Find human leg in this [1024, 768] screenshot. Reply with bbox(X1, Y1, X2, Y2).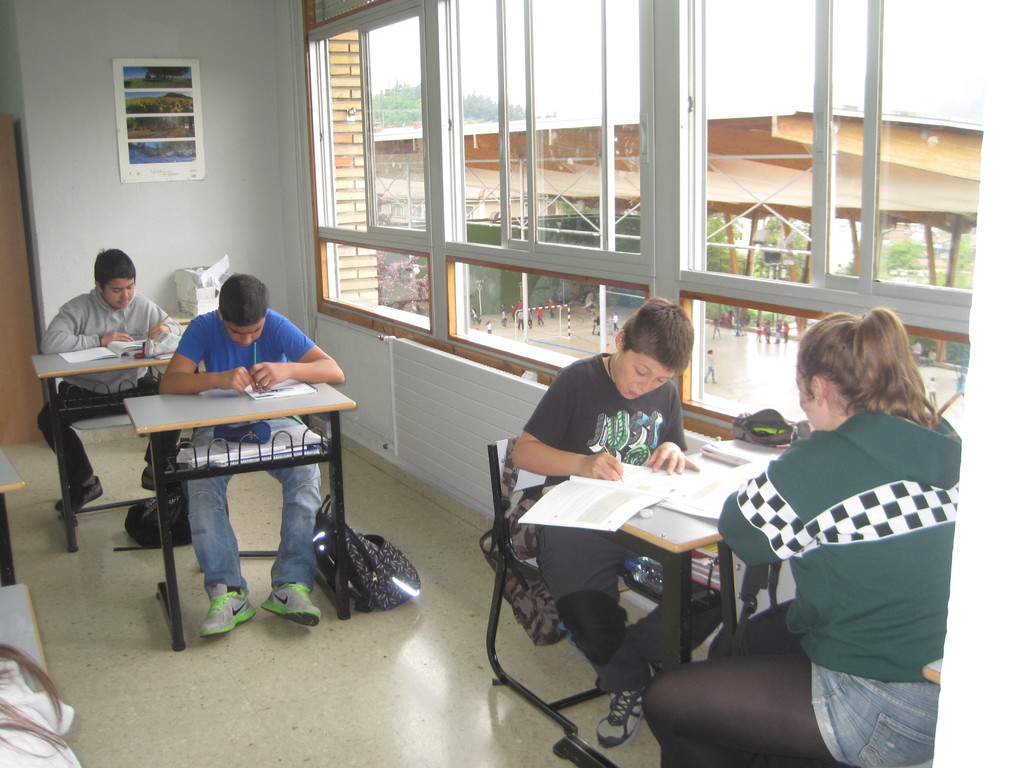
bbox(110, 368, 180, 471).
